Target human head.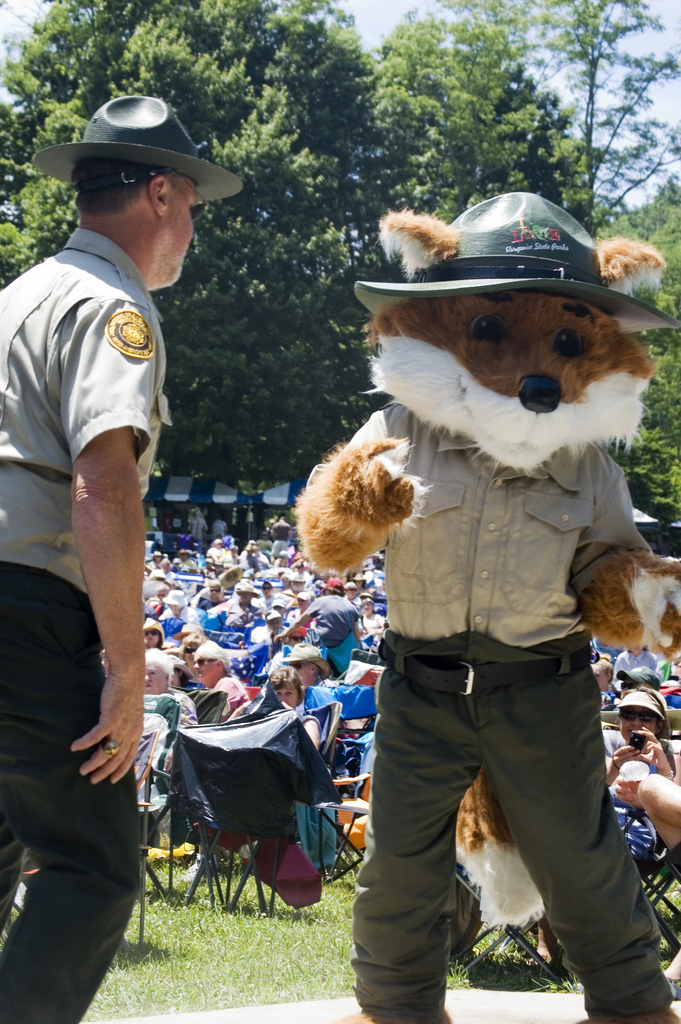
Target region: select_region(616, 696, 664, 739).
